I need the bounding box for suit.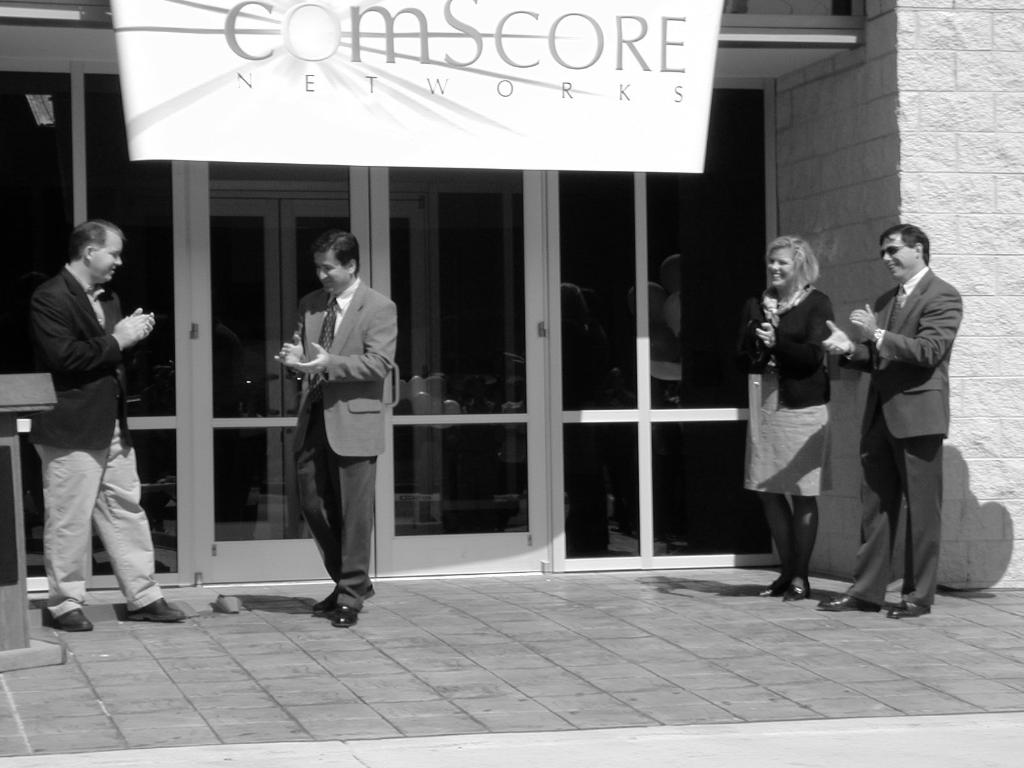
Here it is: box=[12, 264, 165, 620].
